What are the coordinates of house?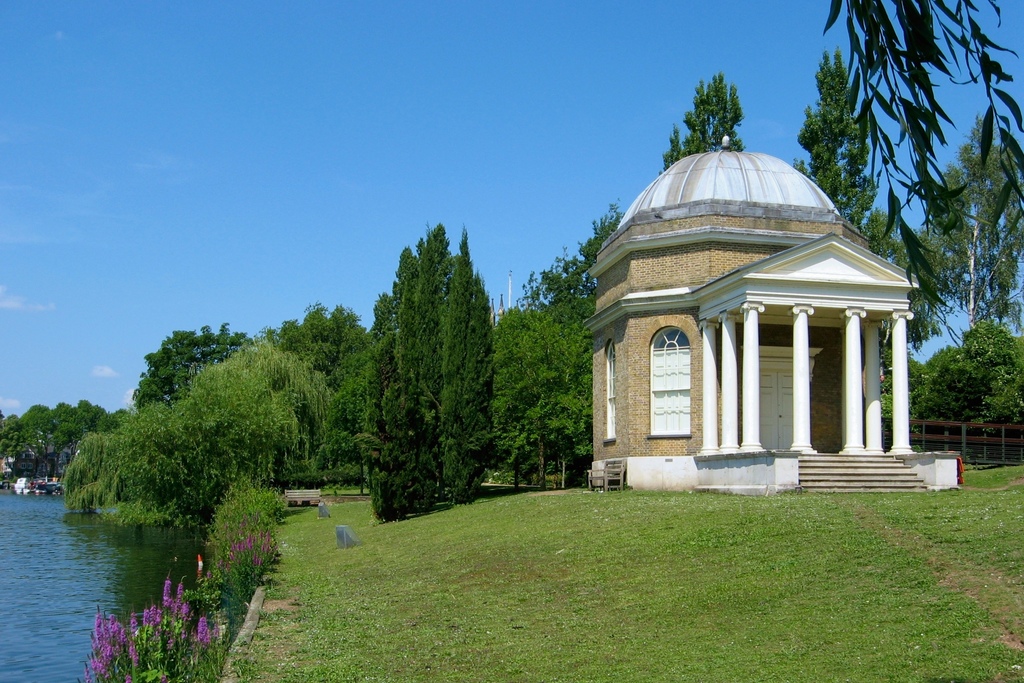
detection(577, 134, 970, 491).
